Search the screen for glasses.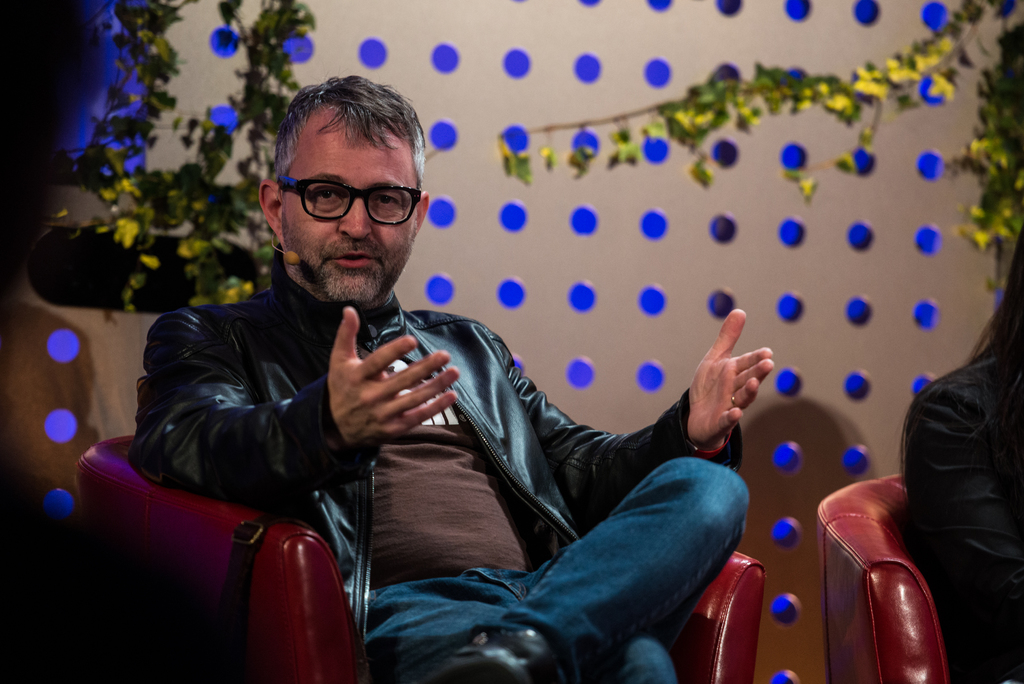
Found at rect(268, 175, 430, 229).
